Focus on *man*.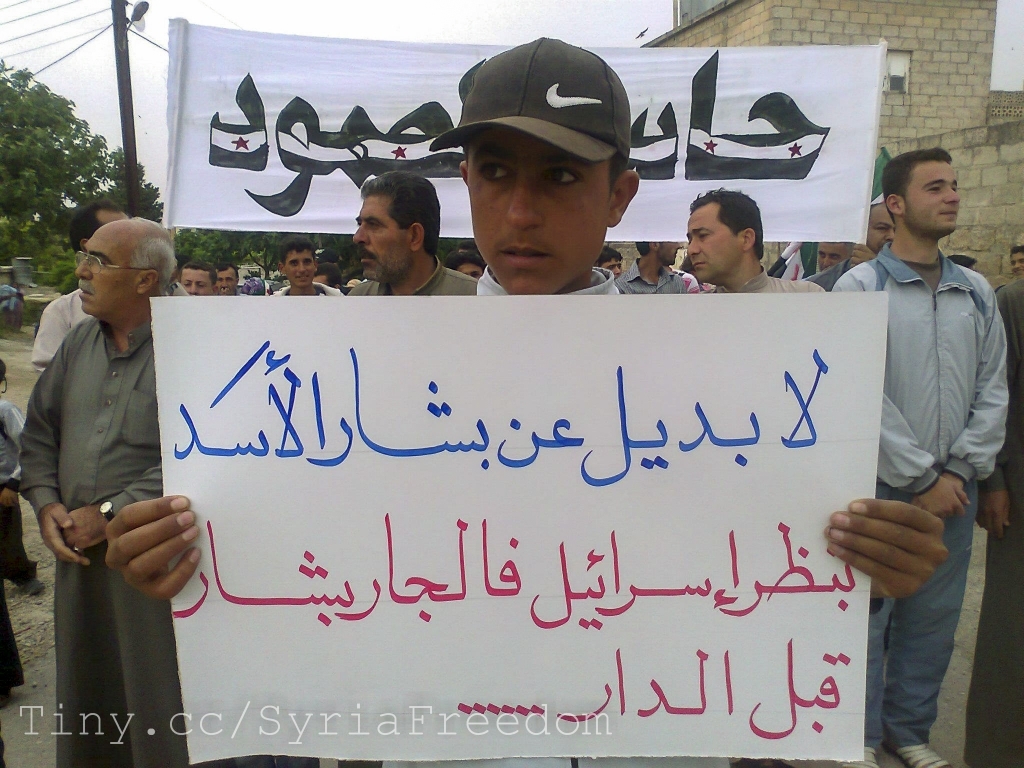
Focused at 168,264,231,314.
